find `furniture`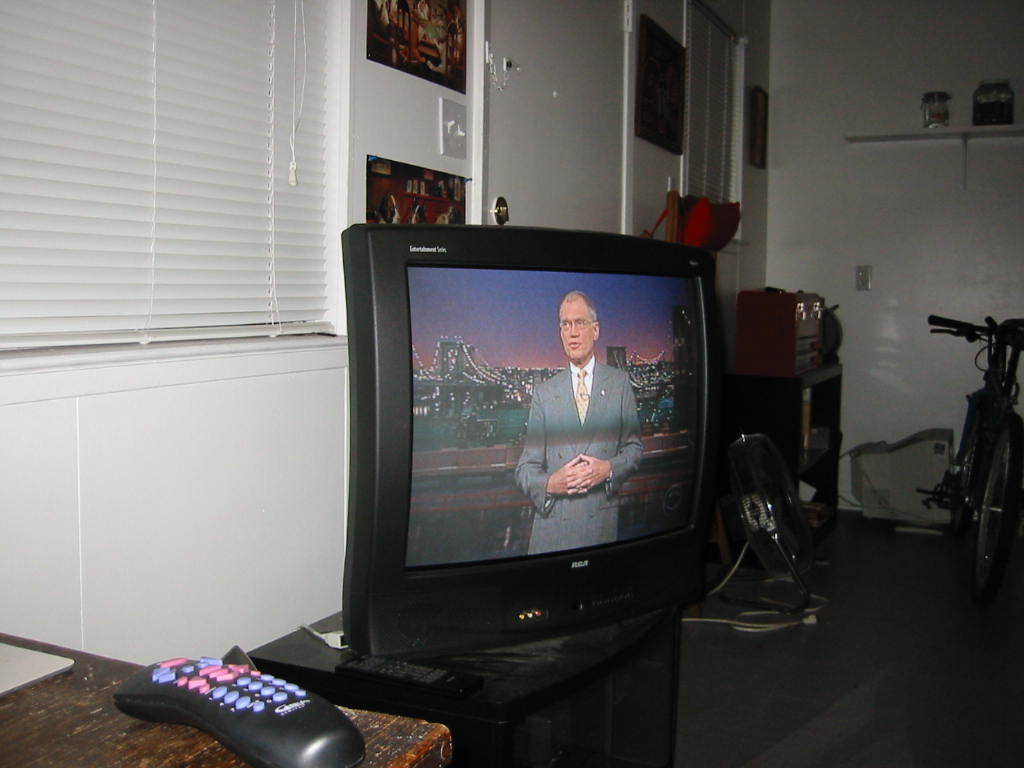
bbox=[730, 365, 843, 528]
